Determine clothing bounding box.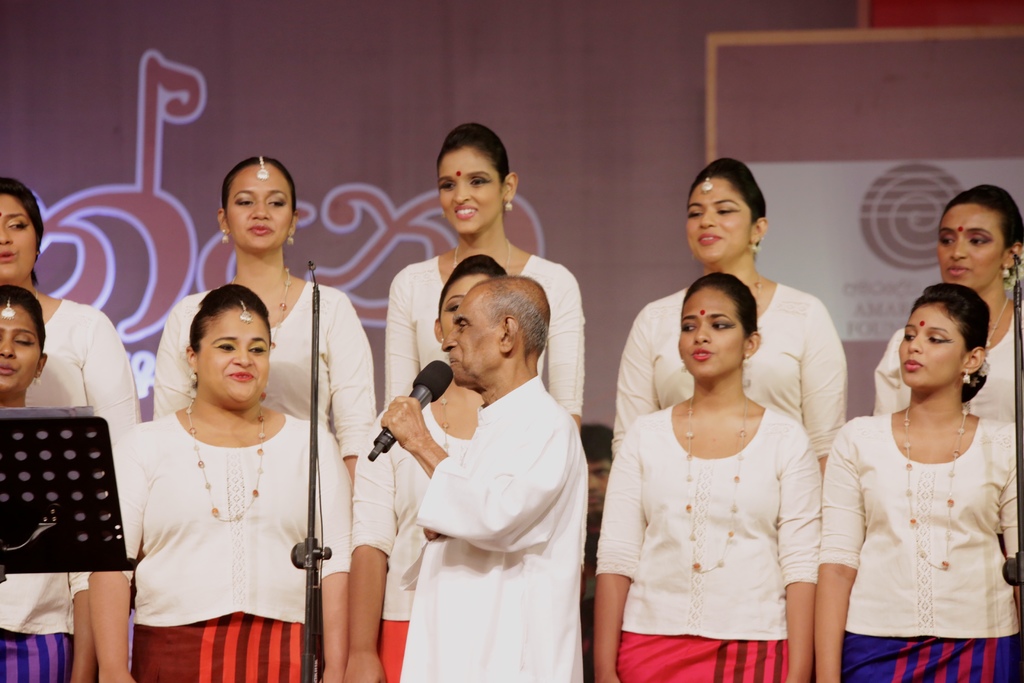
Determined: [398, 373, 586, 682].
